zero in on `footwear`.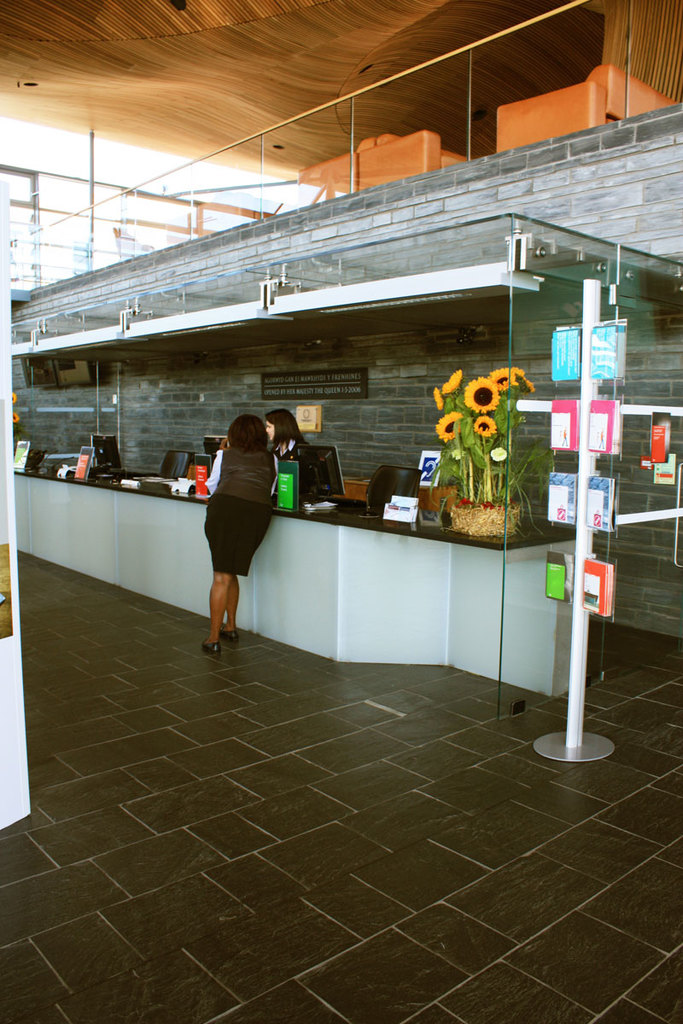
Zeroed in: x1=223, y1=631, x2=242, y2=644.
